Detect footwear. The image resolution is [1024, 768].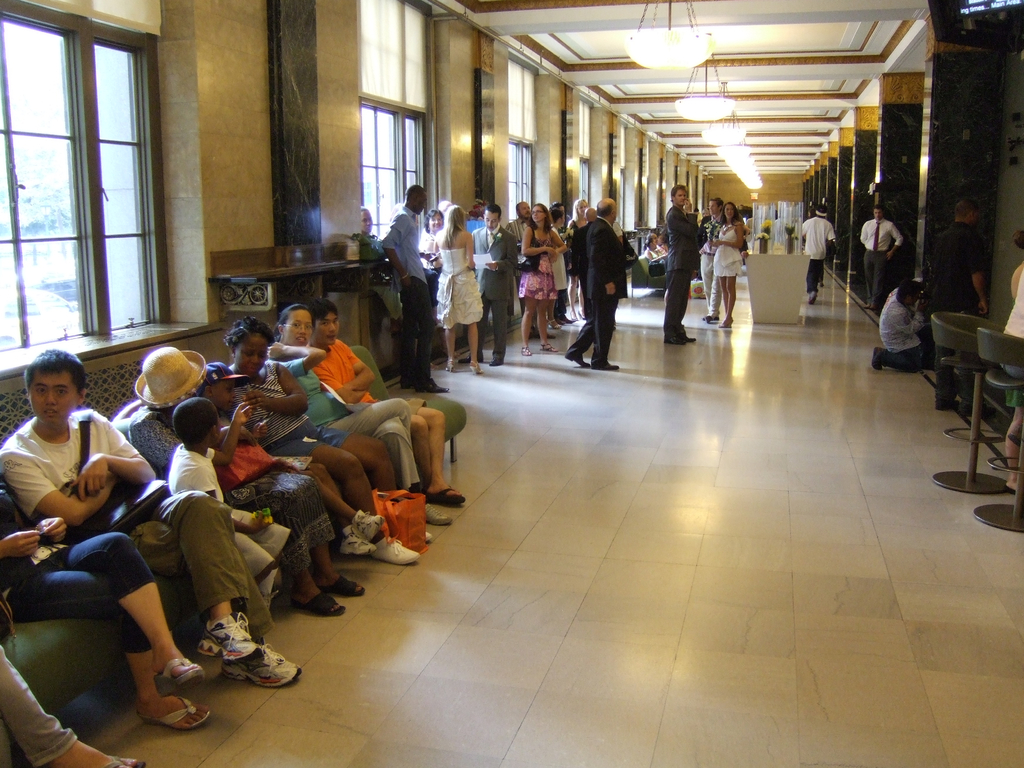
(left=223, top=643, right=303, bottom=689).
